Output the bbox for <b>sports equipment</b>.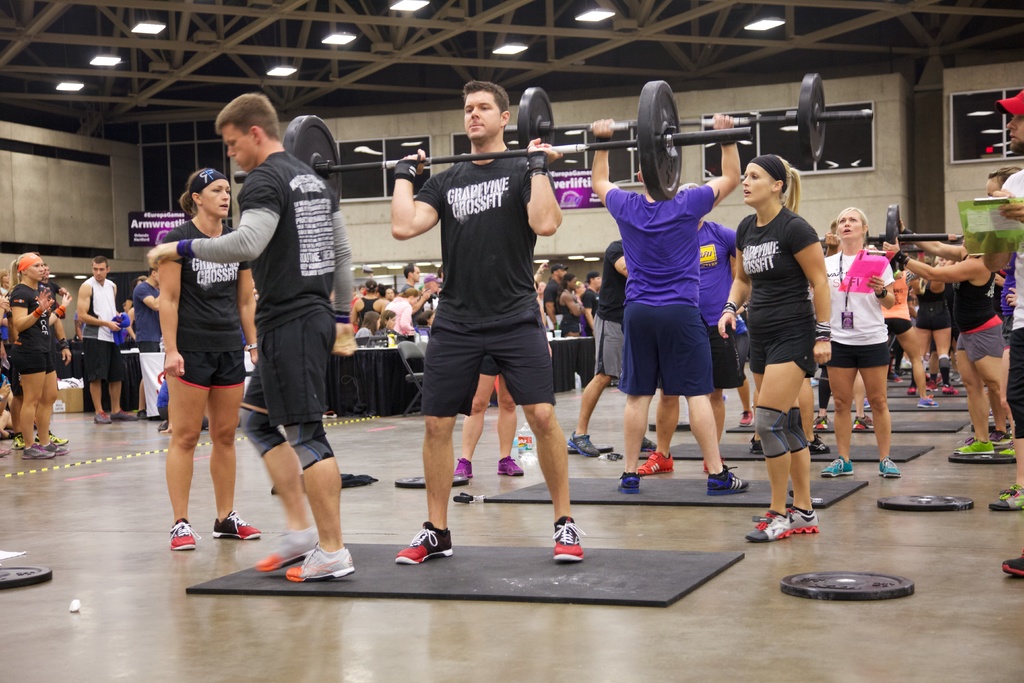
(234, 80, 756, 202).
